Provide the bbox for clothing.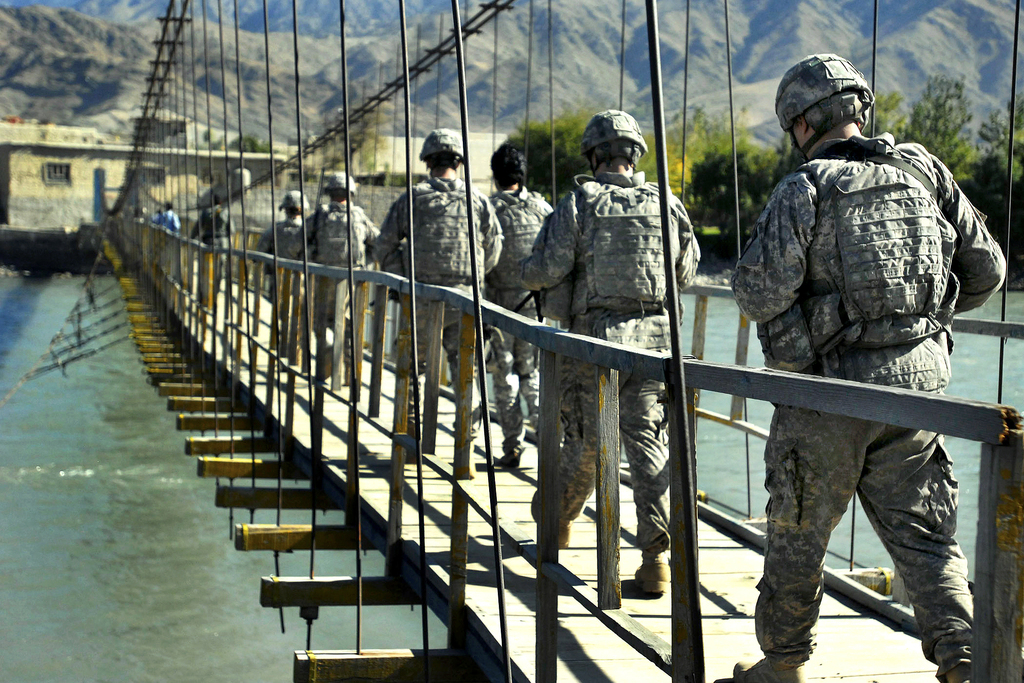
(left=393, top=304, right=490, bottom=438).
